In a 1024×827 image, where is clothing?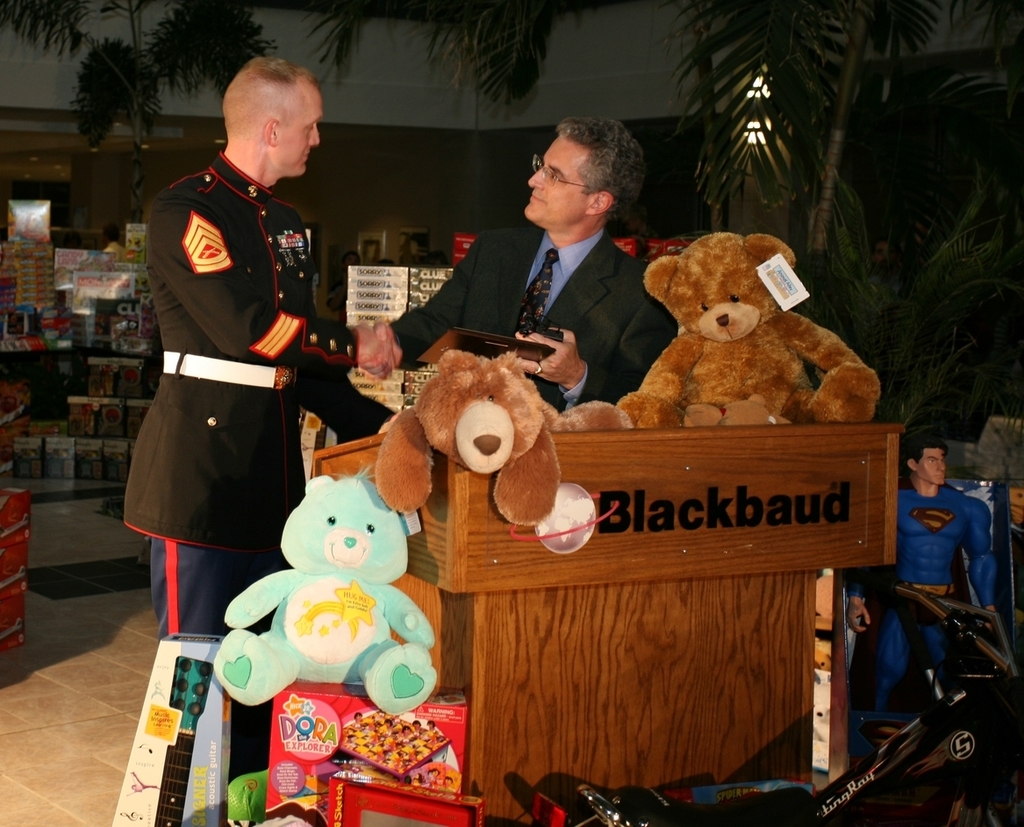
<bbox>848, 481, 1002, 775</bbox>.
